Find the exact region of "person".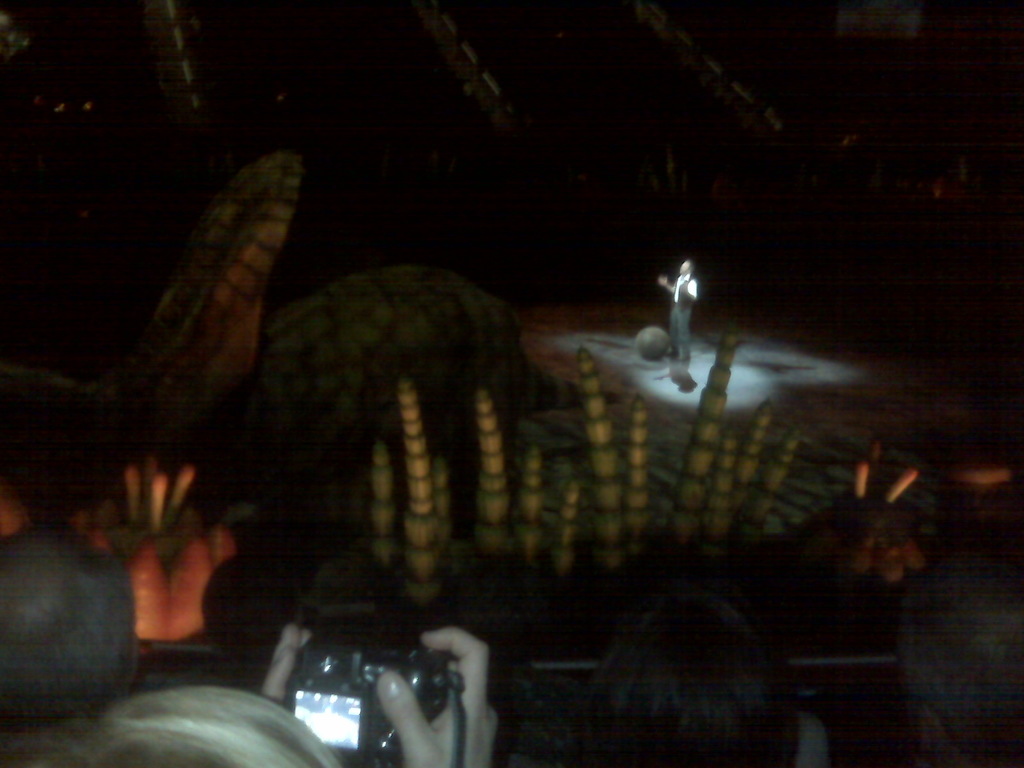
Exact region: (893,556,1022,767).
